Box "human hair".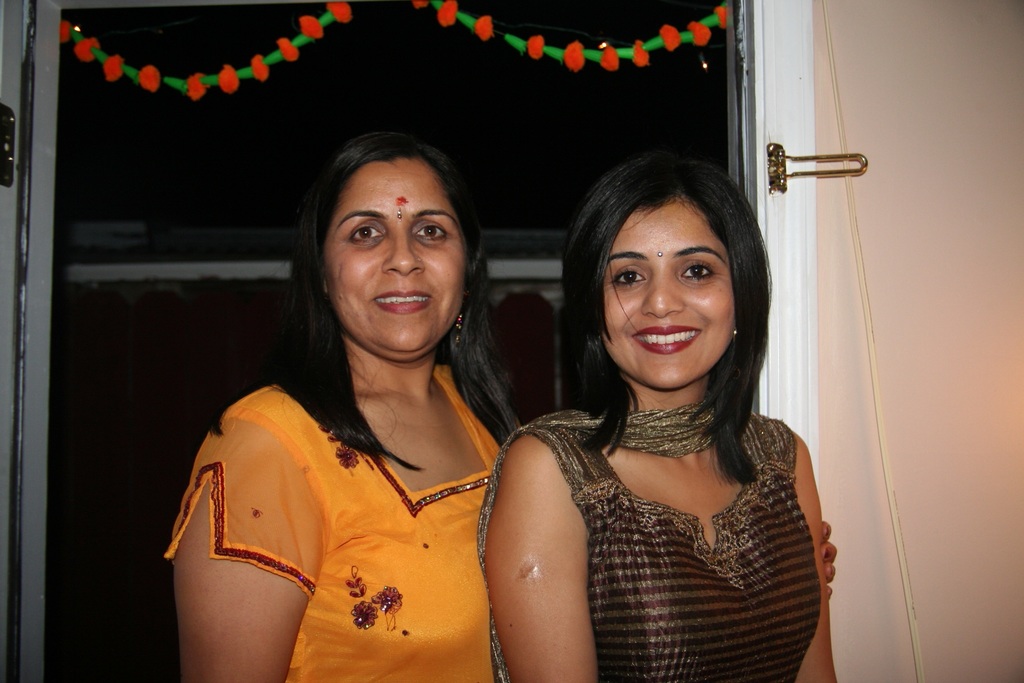
(554, 154, 776, 409).
